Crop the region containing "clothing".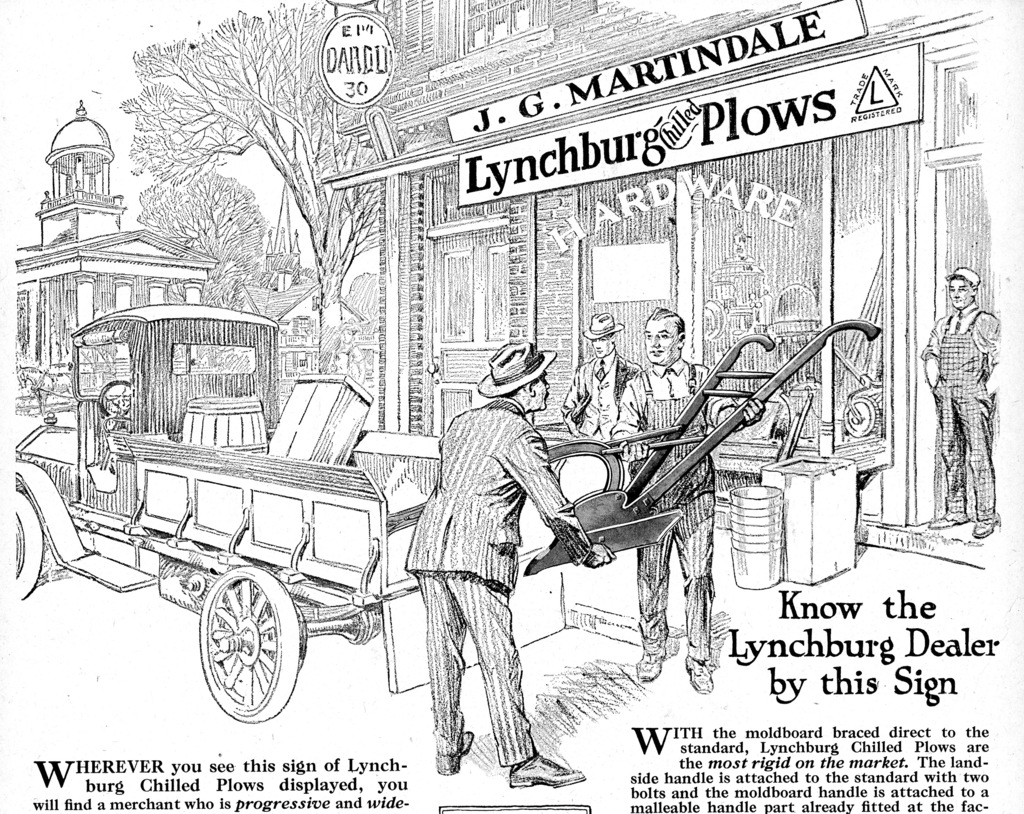
Crop region: <region>925, 307, 998, 518</region>.
